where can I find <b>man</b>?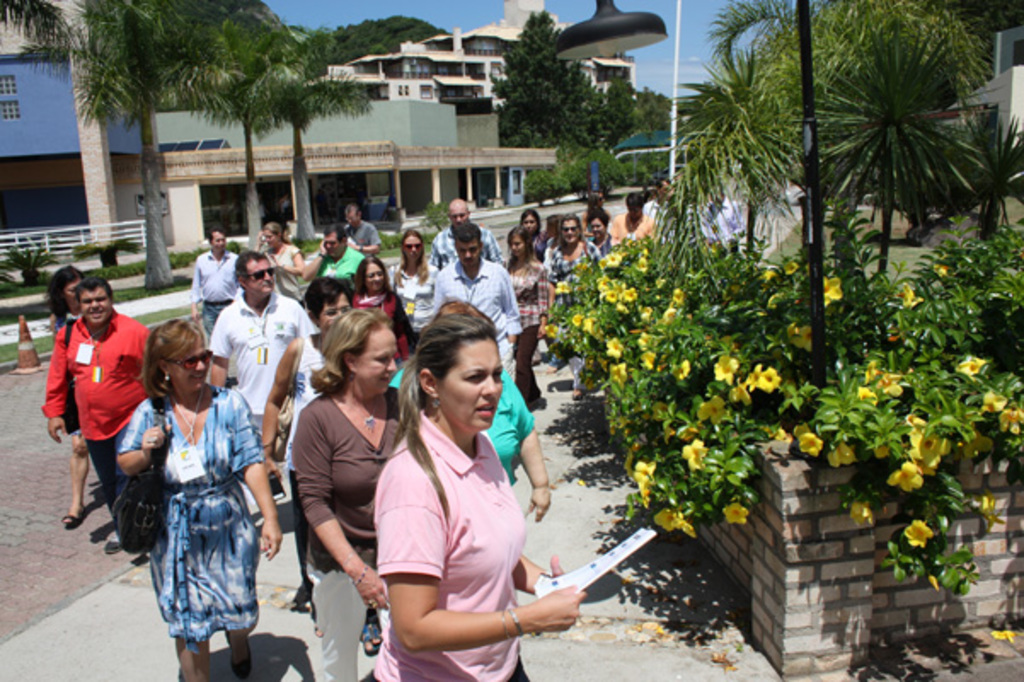
You can find it at <bbox>344, 205, 382, 254</bbox>.
